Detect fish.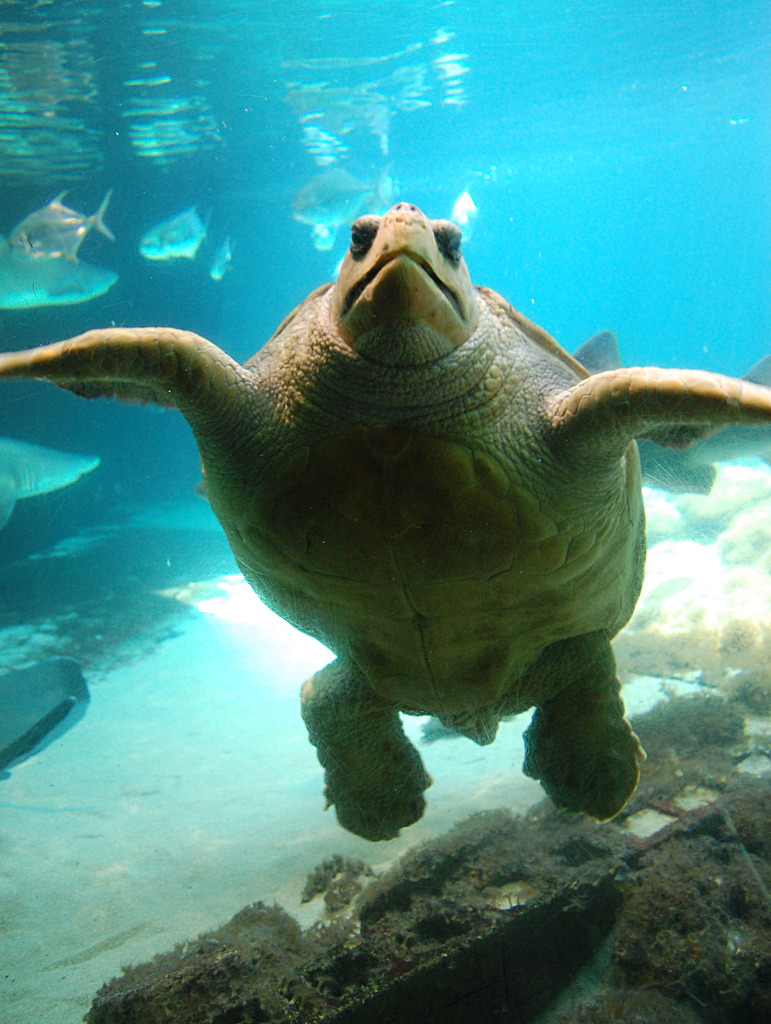
Detected at (288,168,390,232).
